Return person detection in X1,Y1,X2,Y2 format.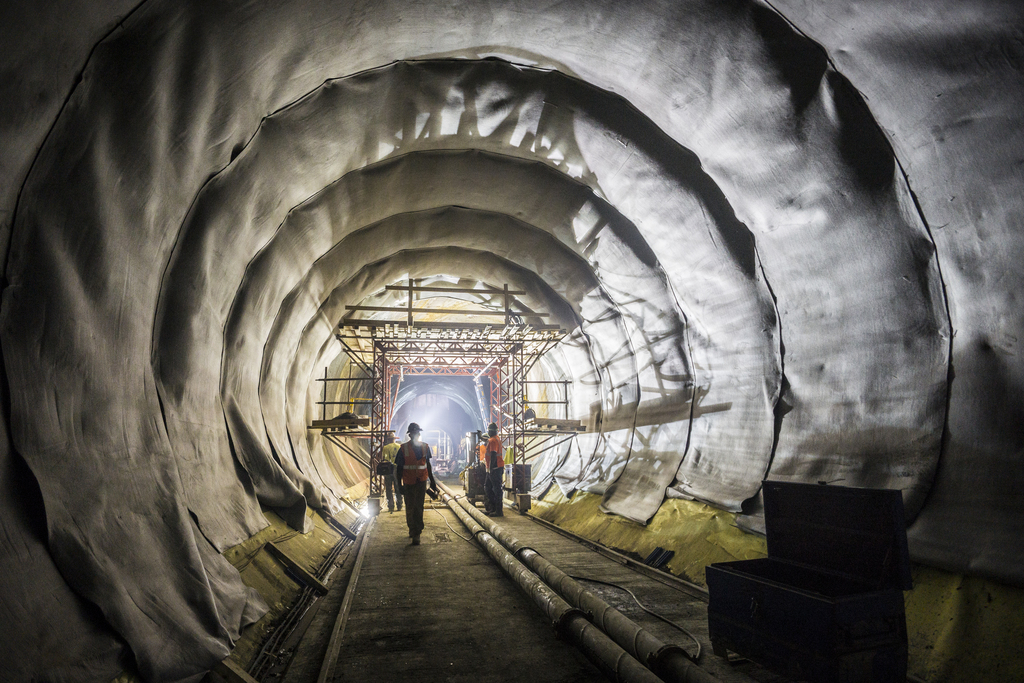
386,429,411,516.
